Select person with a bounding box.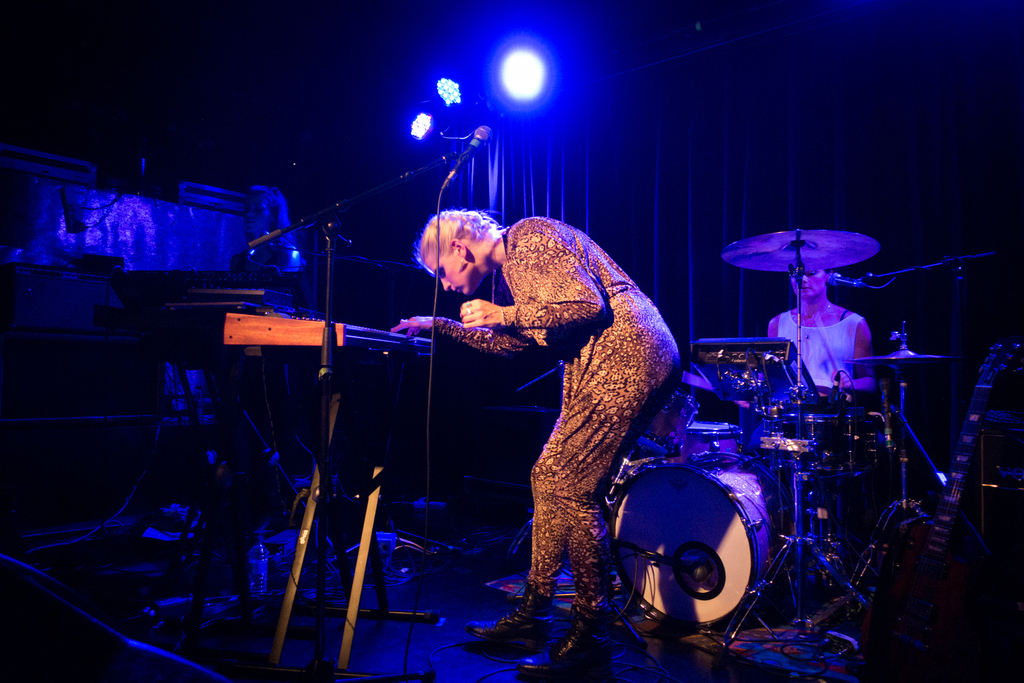
BBox(226, 181, 321, 534).
